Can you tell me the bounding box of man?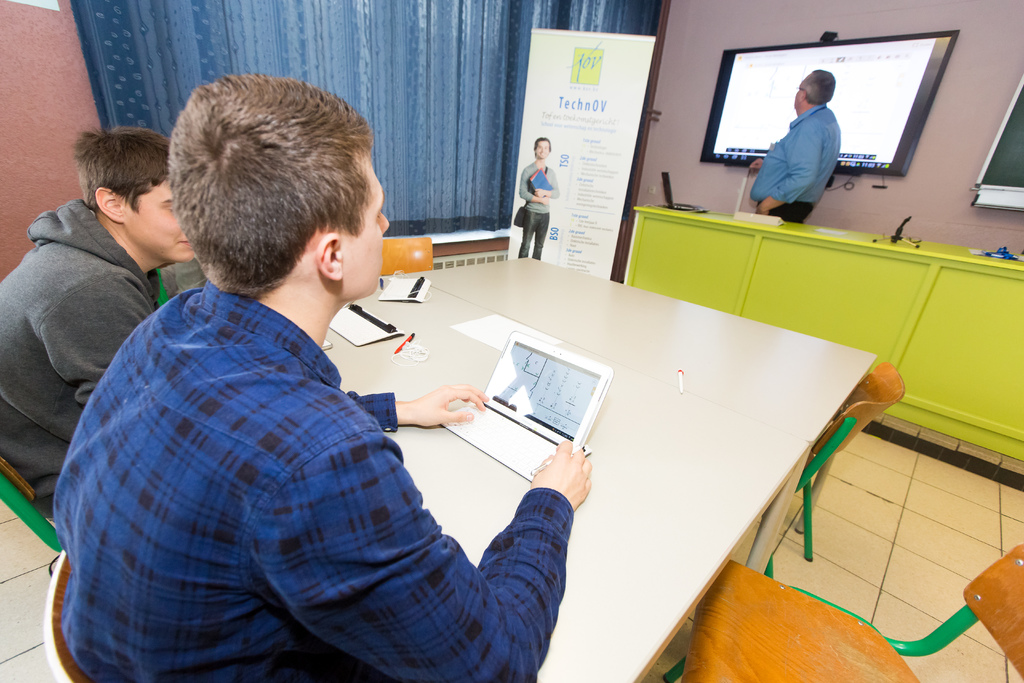
detection(760, 60, 871, 217).
